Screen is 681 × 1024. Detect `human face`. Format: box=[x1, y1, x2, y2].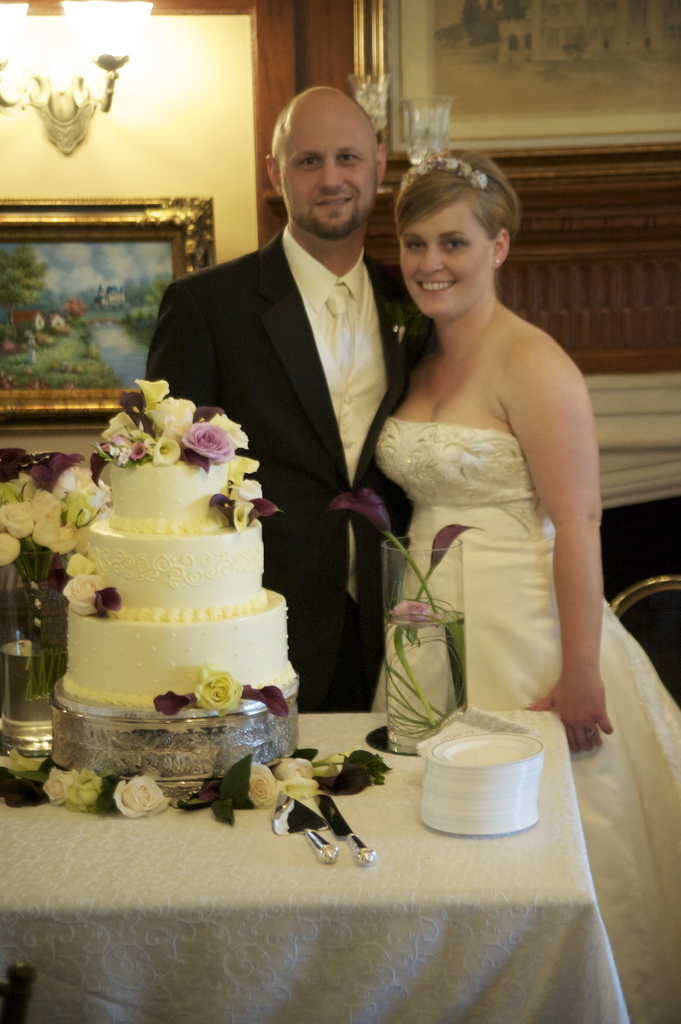
box=[401, 204, 492, 323].
